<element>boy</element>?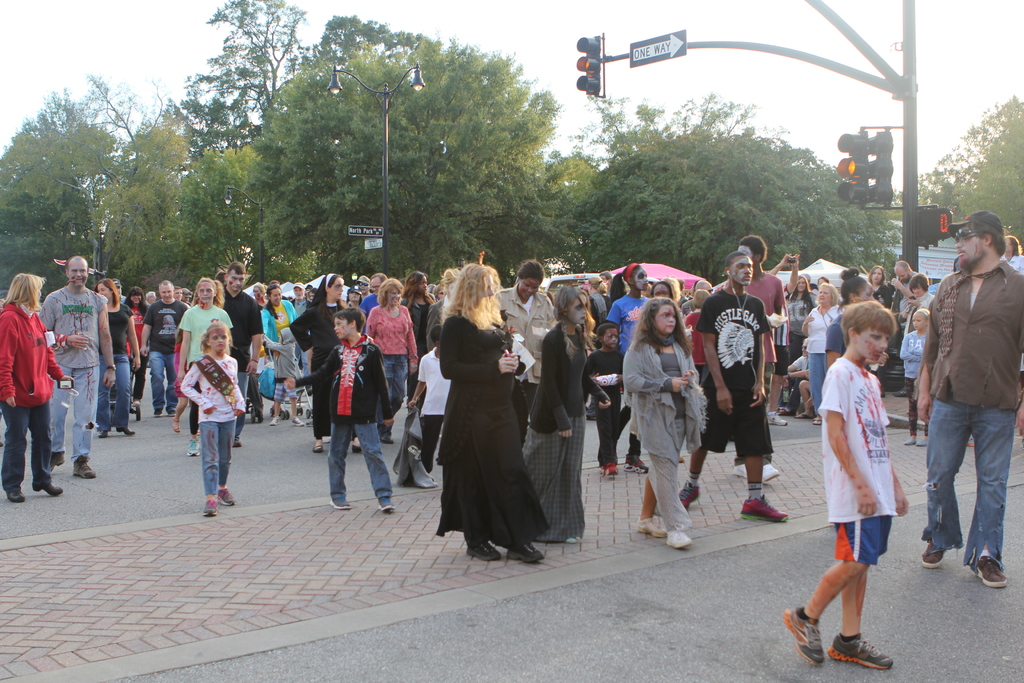
(811,308,925,632)
